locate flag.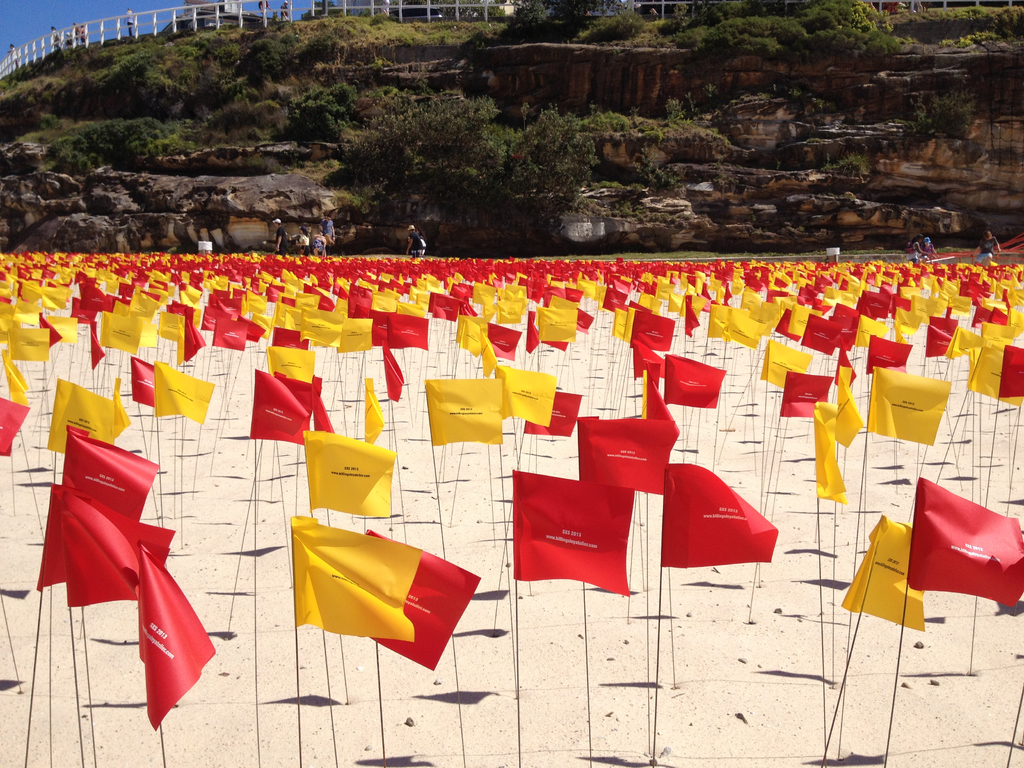
Bounding box: x1=827 y1=298 x2=863 y2=339.
